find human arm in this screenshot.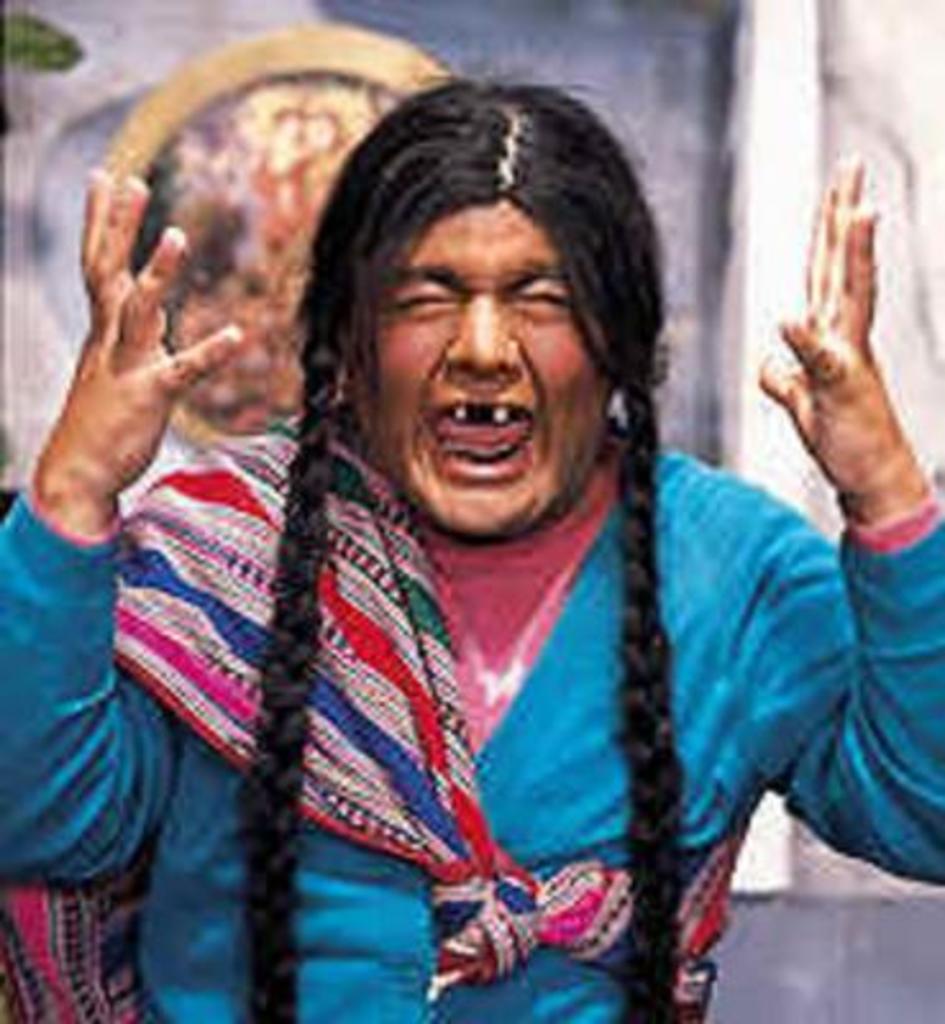
The bounding box for human arm is bbox(0, 172, 182, 891).
